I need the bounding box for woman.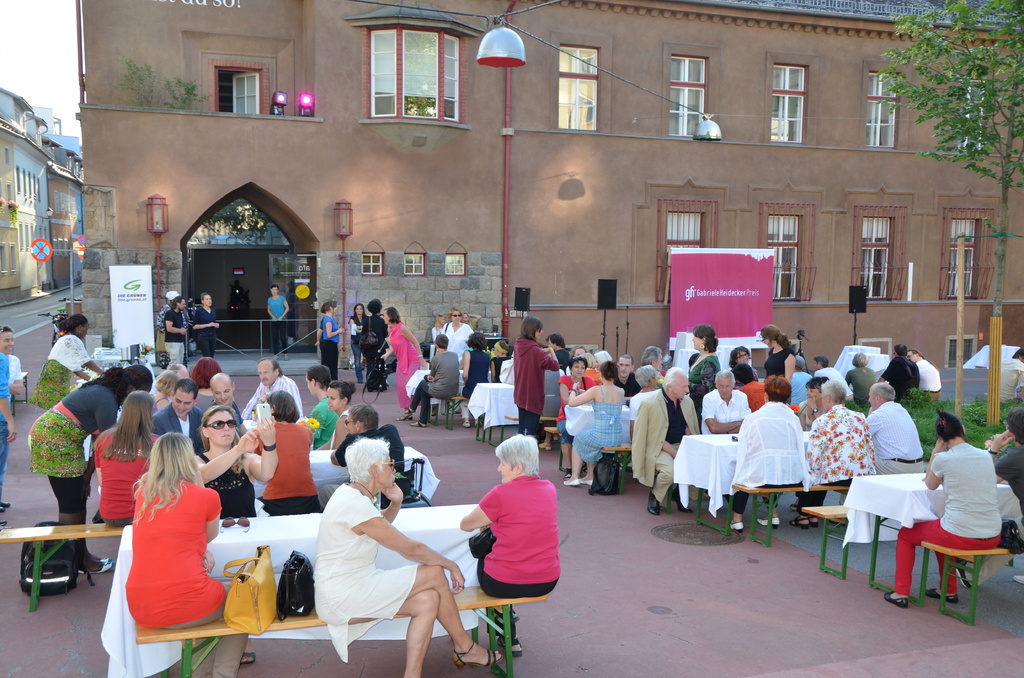
Here it is: 509, 318, 557, 451.
